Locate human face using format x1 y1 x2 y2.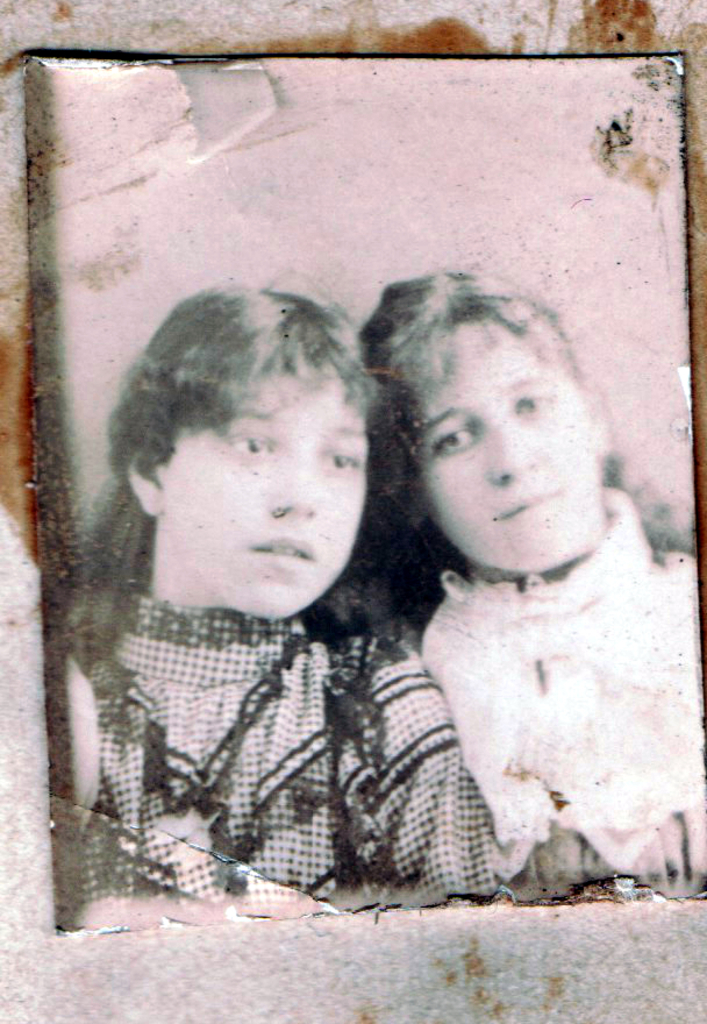
152 364 366 624.
